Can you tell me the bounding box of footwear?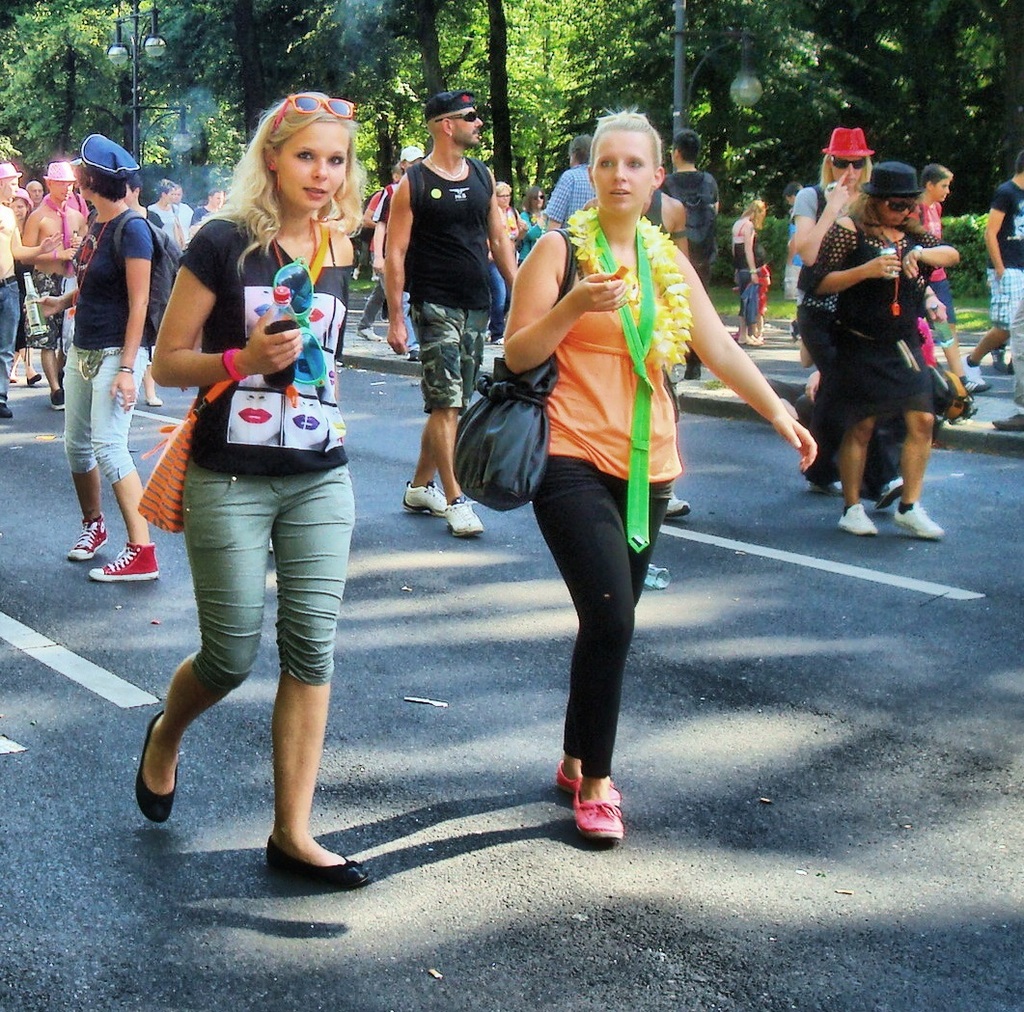
(x1=406, y1=484, x2=448, y2=519).
